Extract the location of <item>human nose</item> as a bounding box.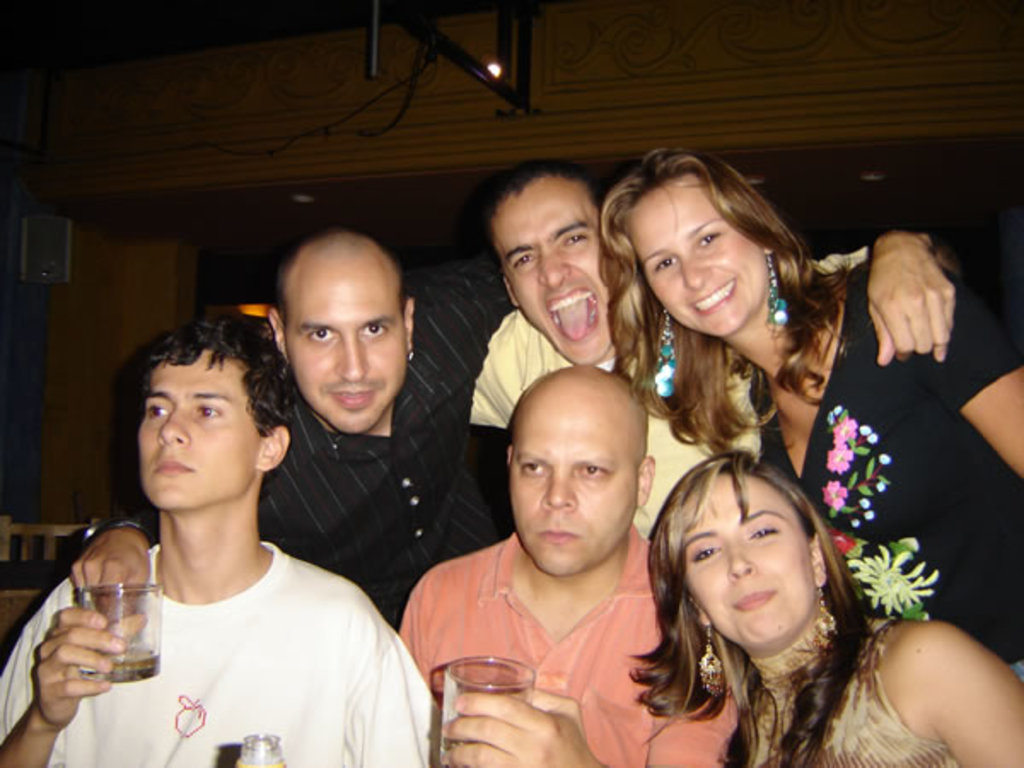
Rect(538, 249, 568, 288).
